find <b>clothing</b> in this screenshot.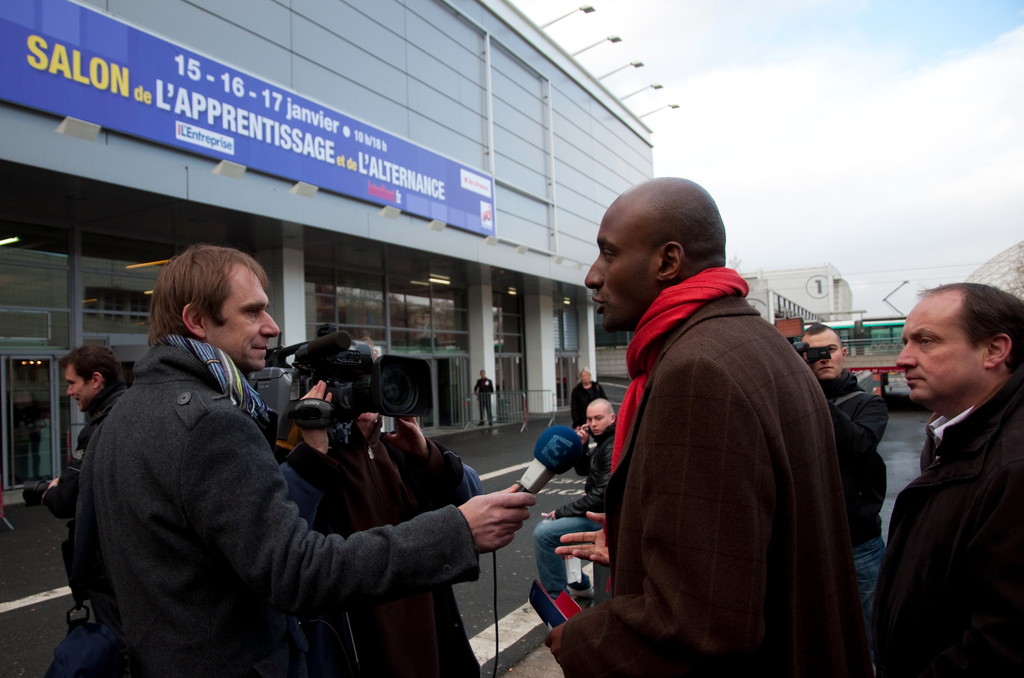
The bounding box for <b>clothing</b> is {"left": 882, "top": 365, "right": 1023, "bottom": 677}.
